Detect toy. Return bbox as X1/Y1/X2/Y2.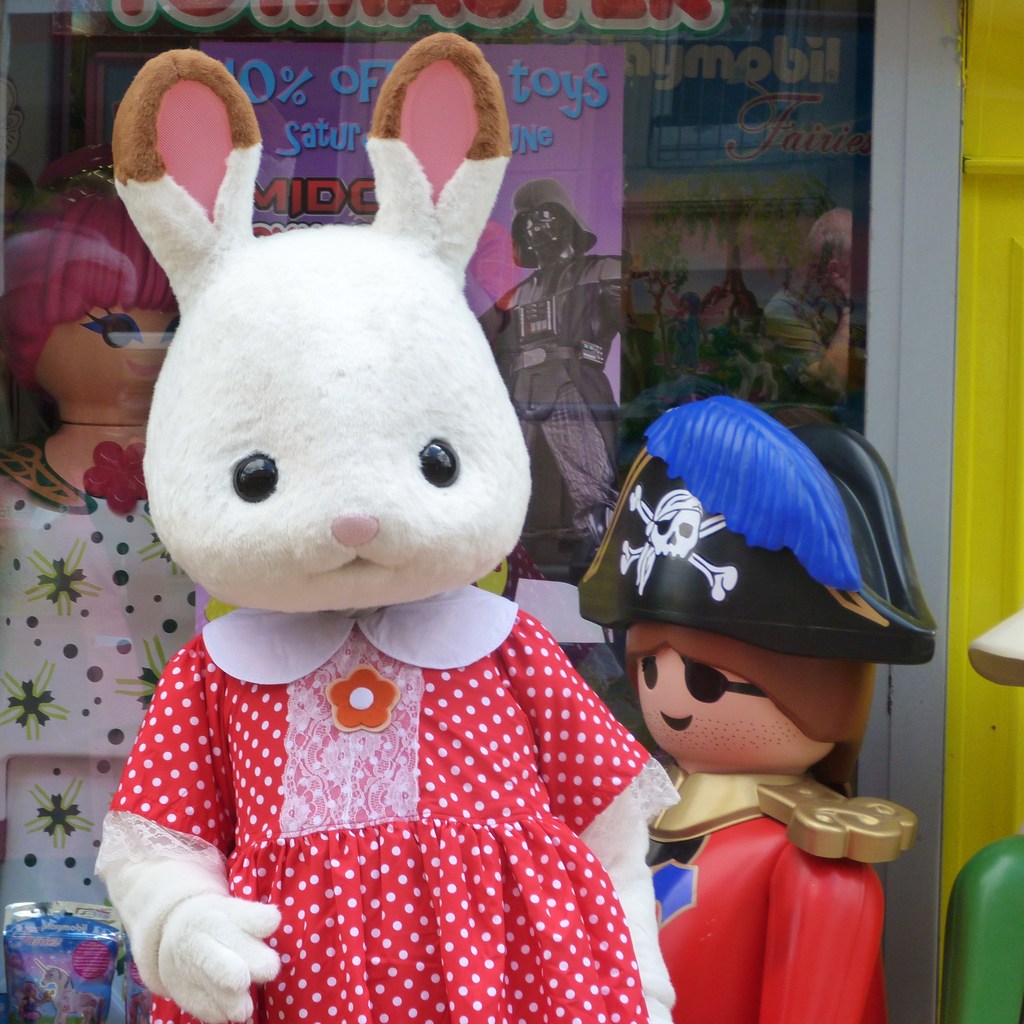
938/602/1023/1023.
